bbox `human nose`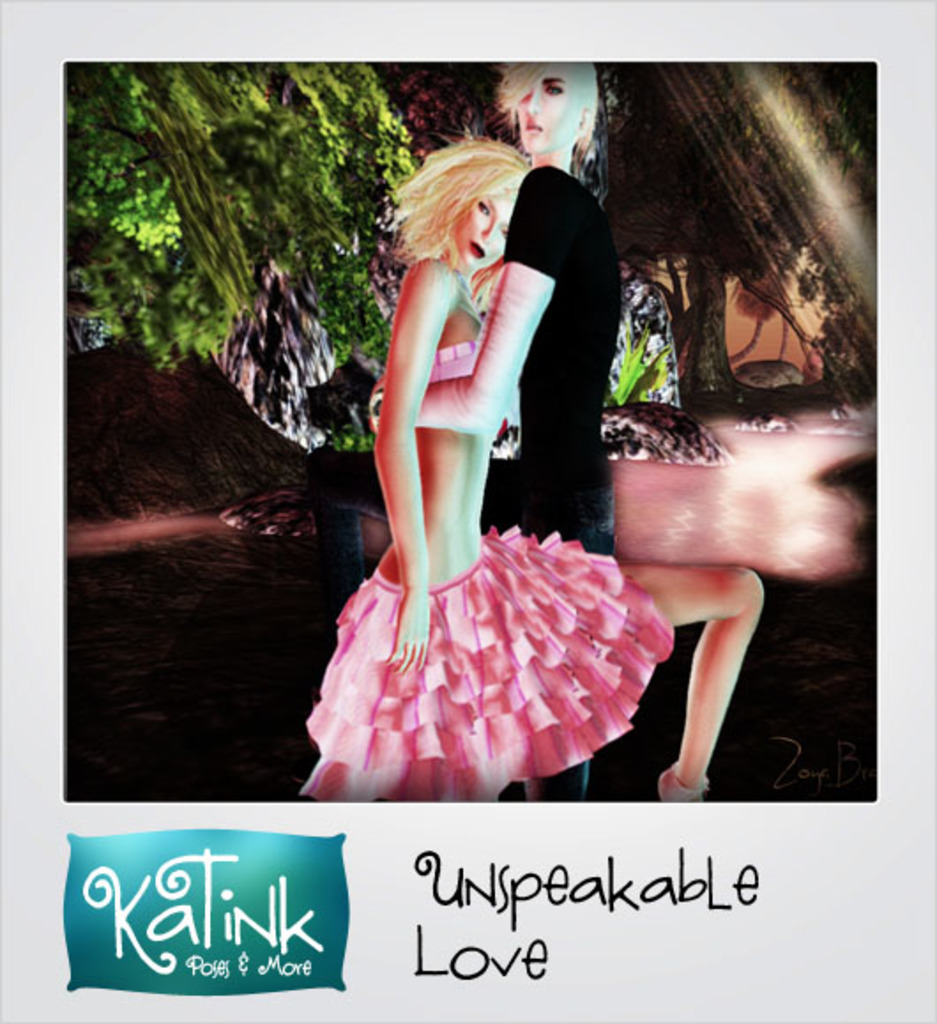
select_region(479, 221, 495, 244)
